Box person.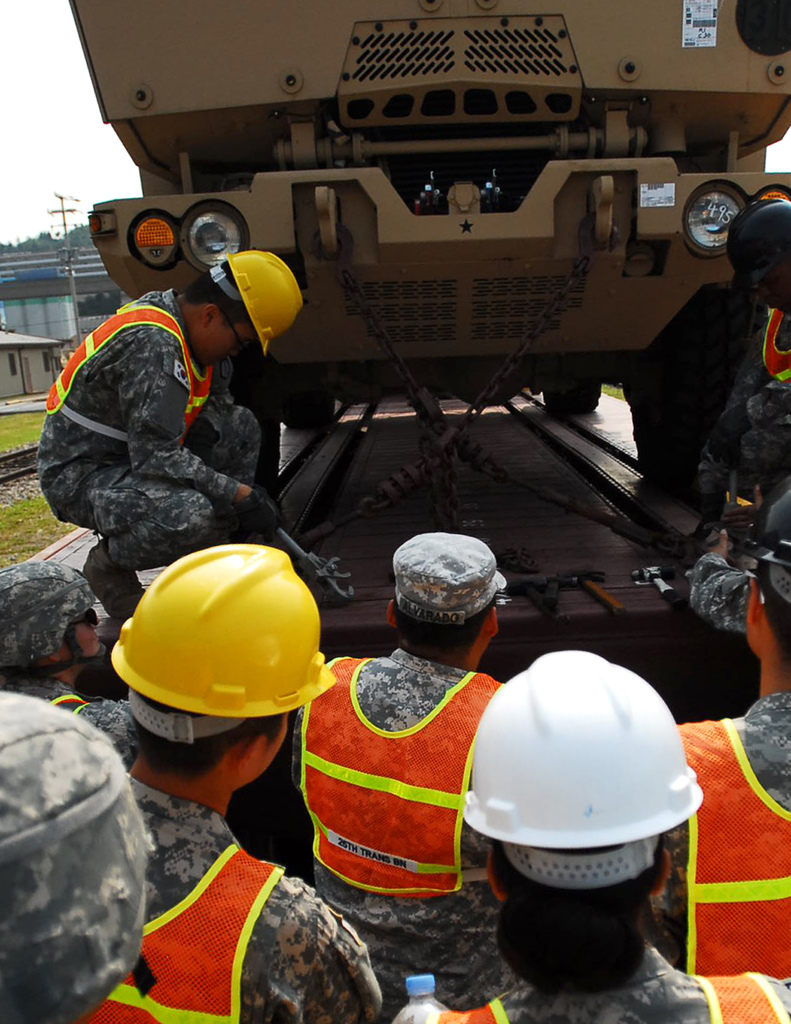
region(43, 243, 316, 625).
